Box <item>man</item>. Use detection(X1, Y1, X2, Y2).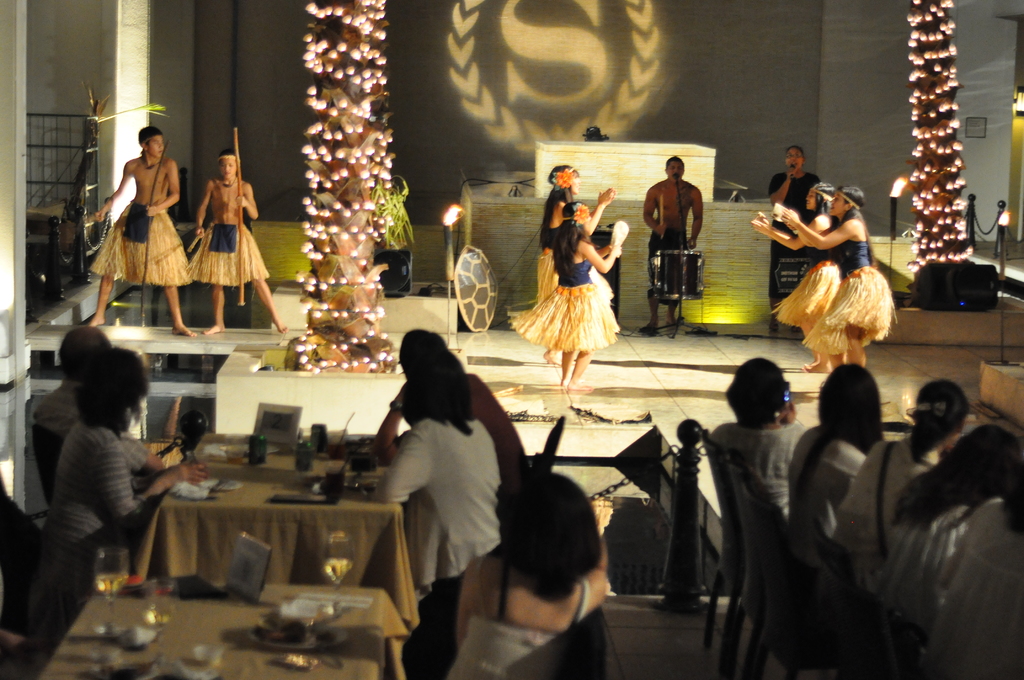
detection(184, 145, 290, 341).
